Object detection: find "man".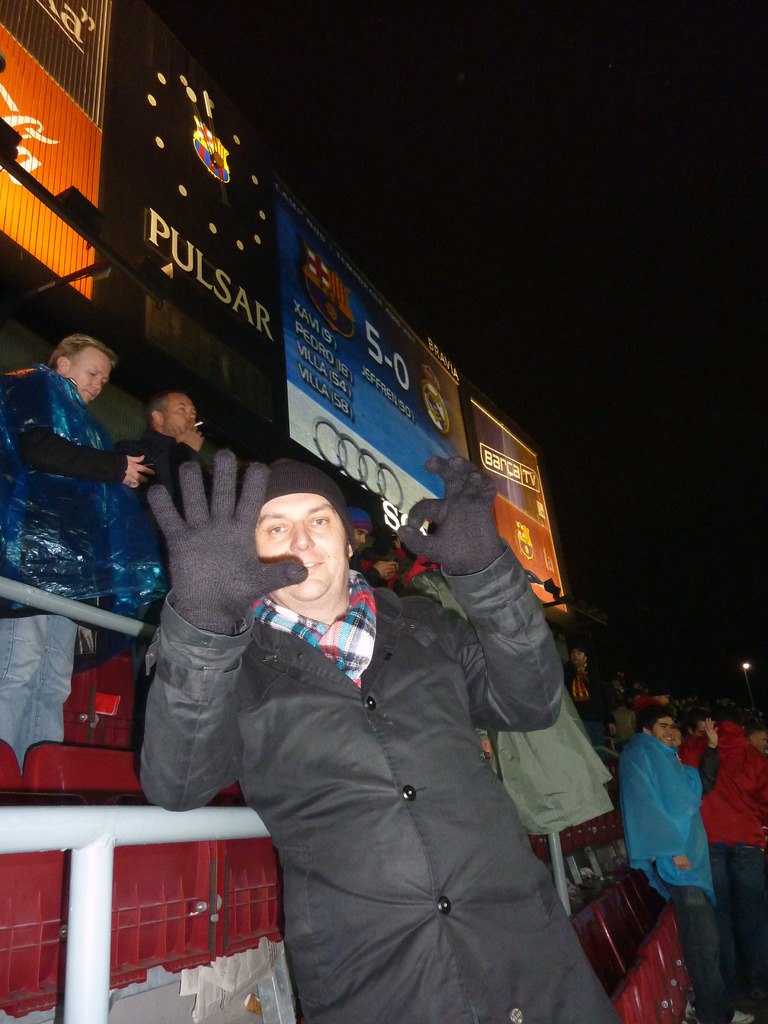
[left=120, top=428, right=604, bottom=976].
